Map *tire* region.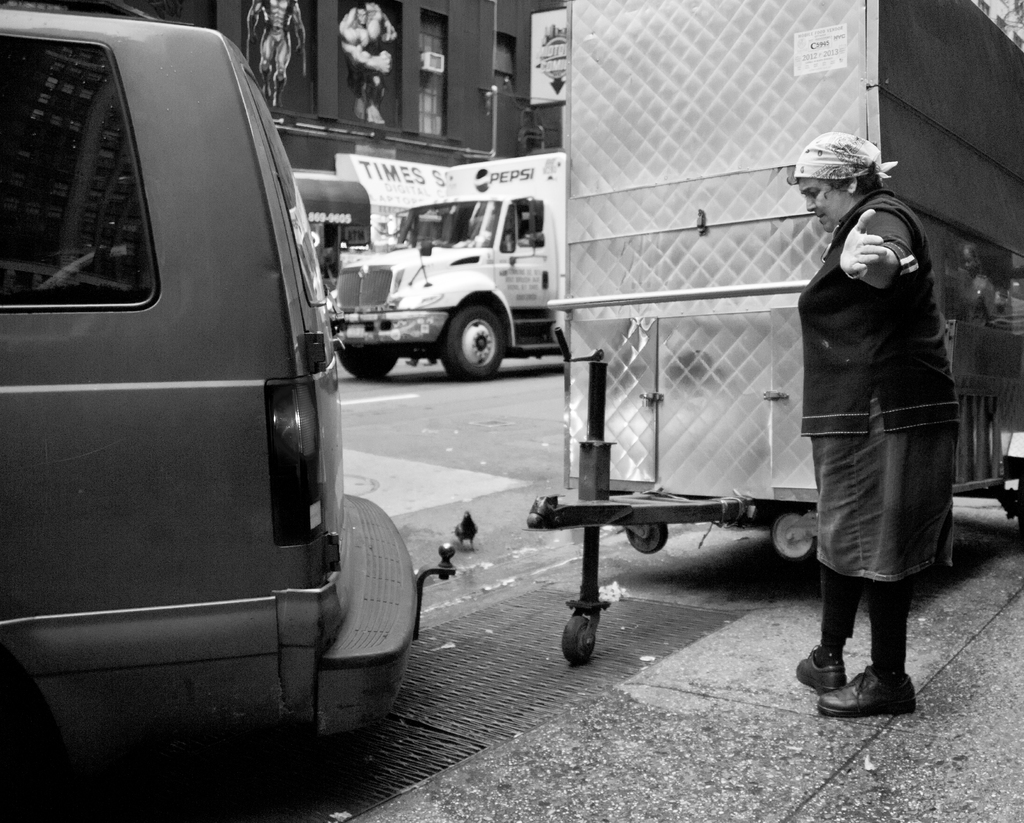
Mapped to BBox(340, 342, 404, 378).
